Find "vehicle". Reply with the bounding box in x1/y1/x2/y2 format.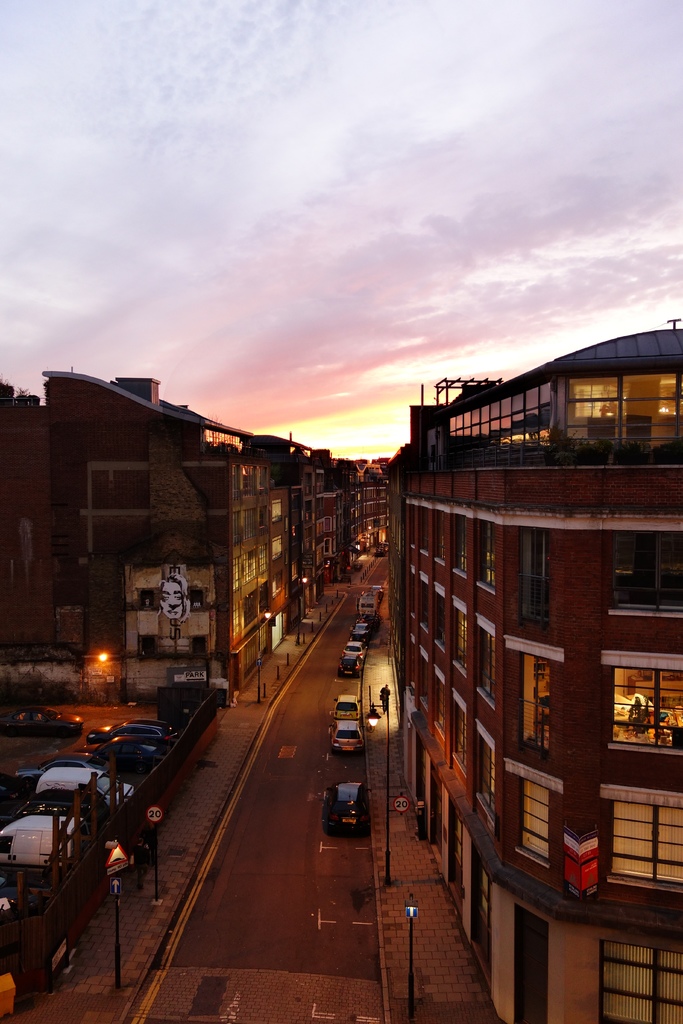
354/591/382/614.
